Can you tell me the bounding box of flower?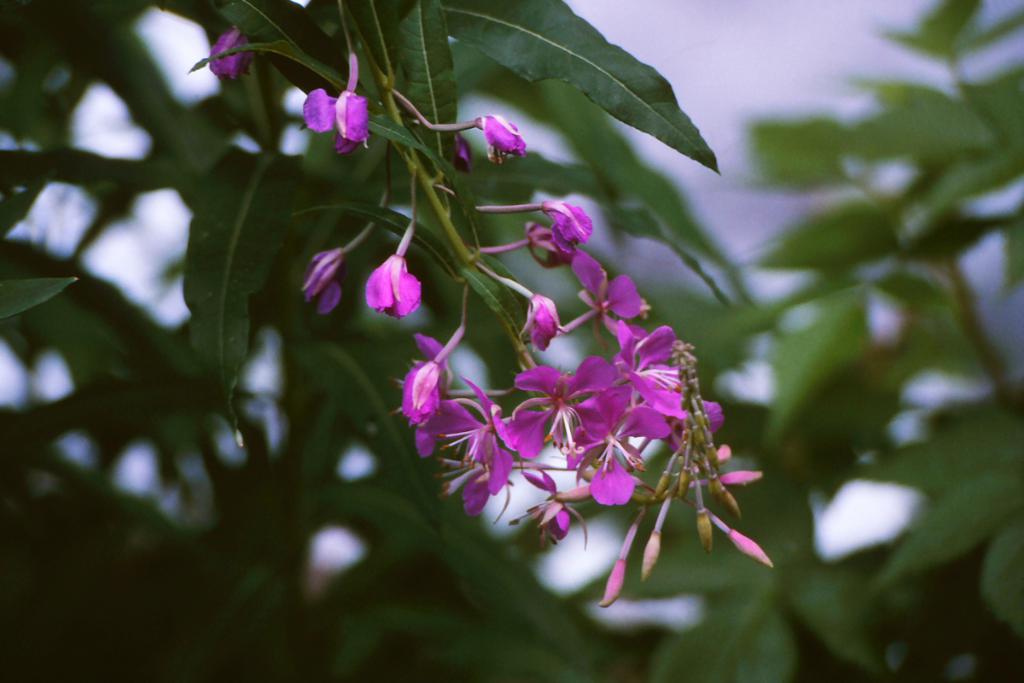
l=358, t=246, r=433, b=319.
